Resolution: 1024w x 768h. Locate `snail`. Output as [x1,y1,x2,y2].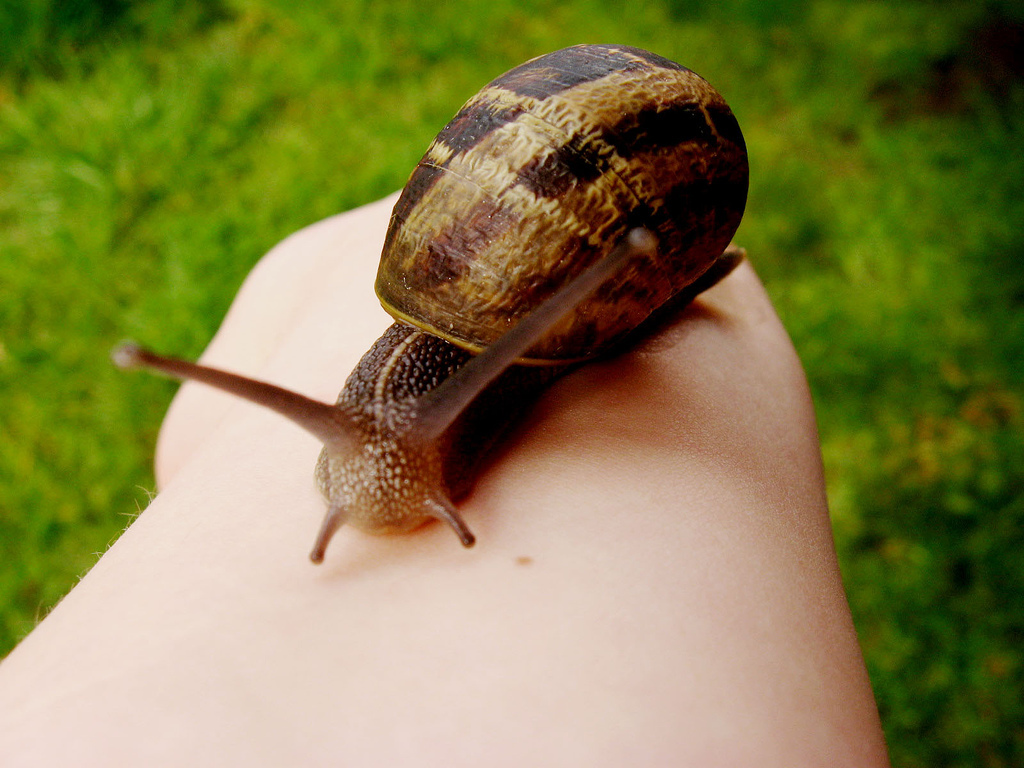
[107,37,755,571].
